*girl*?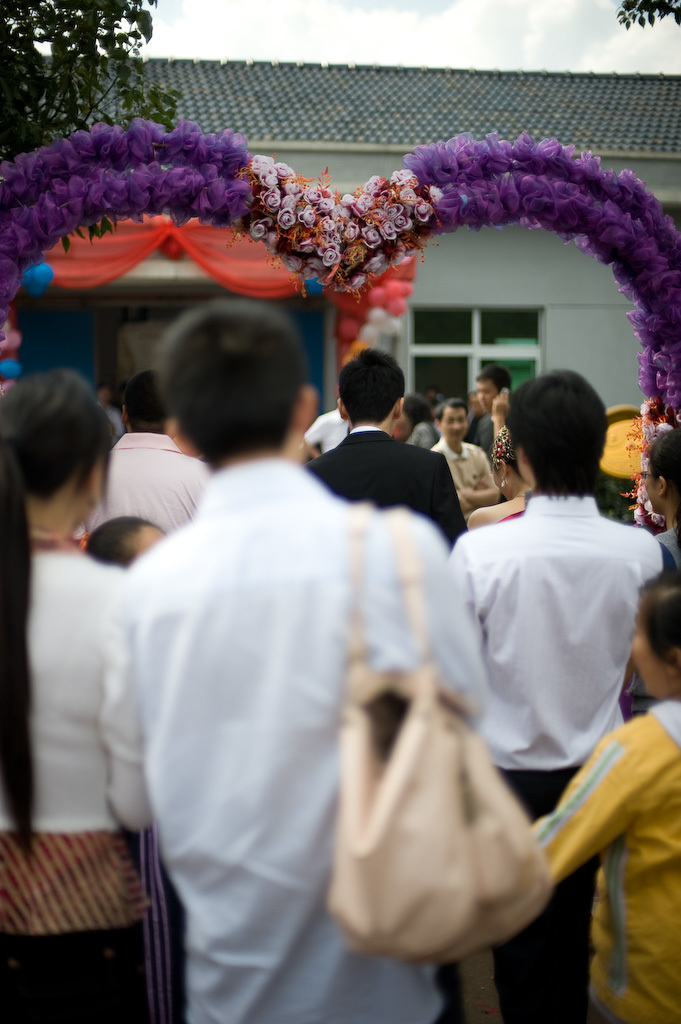
l=0, t=371, r=156, b=1023
